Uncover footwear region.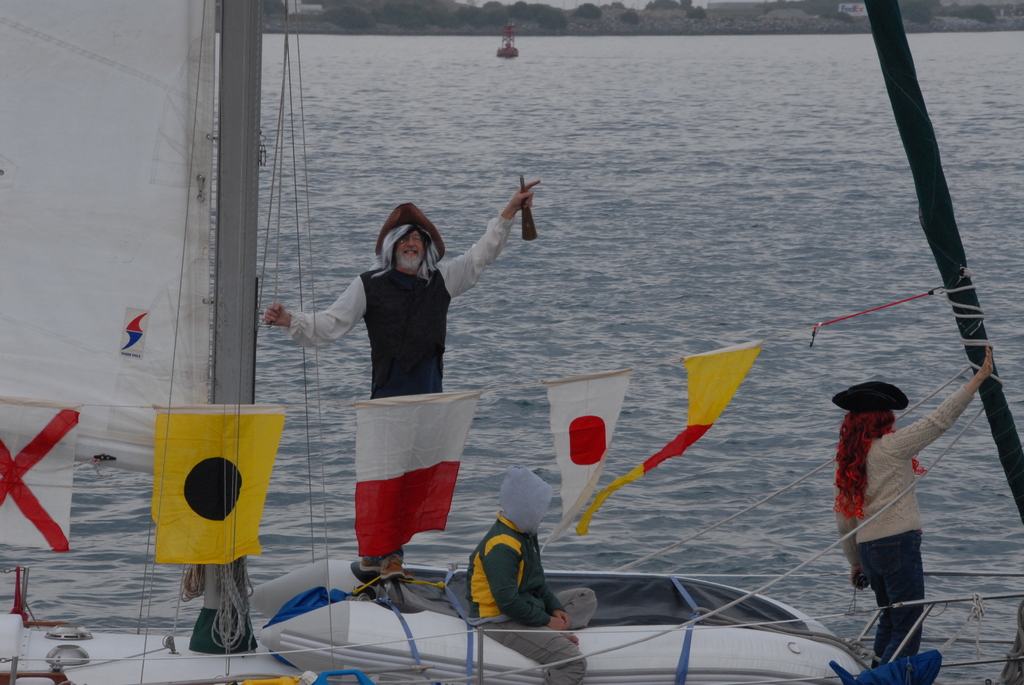
Uncovered: bbox(380, 555, 404, 583).
